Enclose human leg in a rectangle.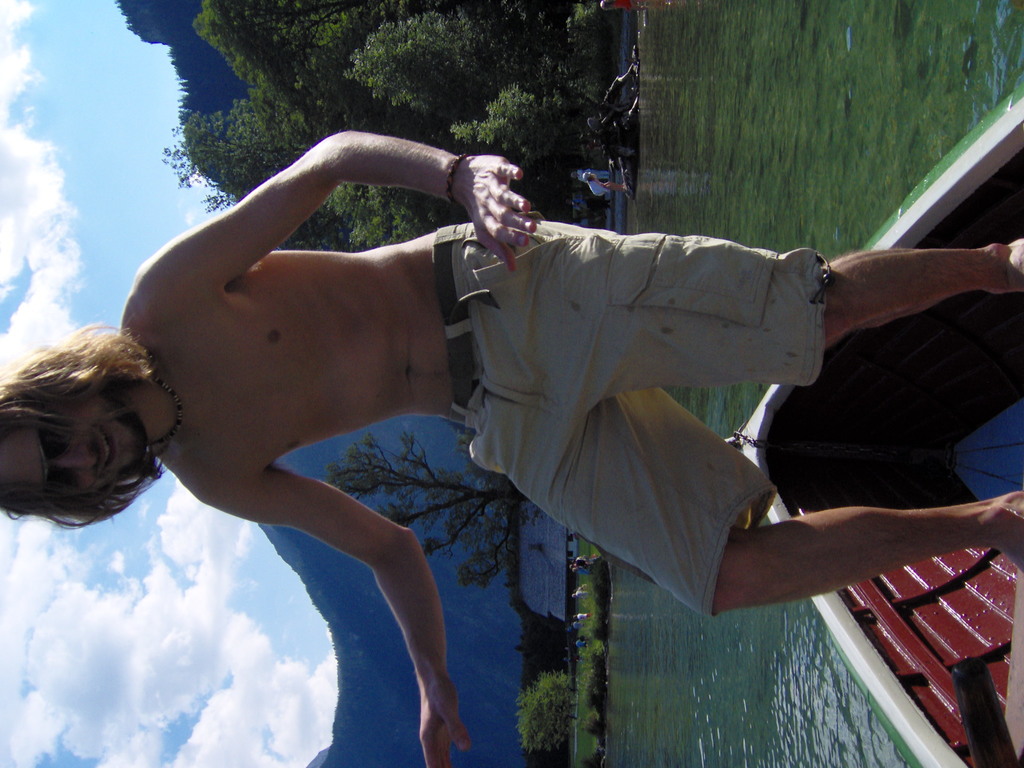
464:386:1023:620.
